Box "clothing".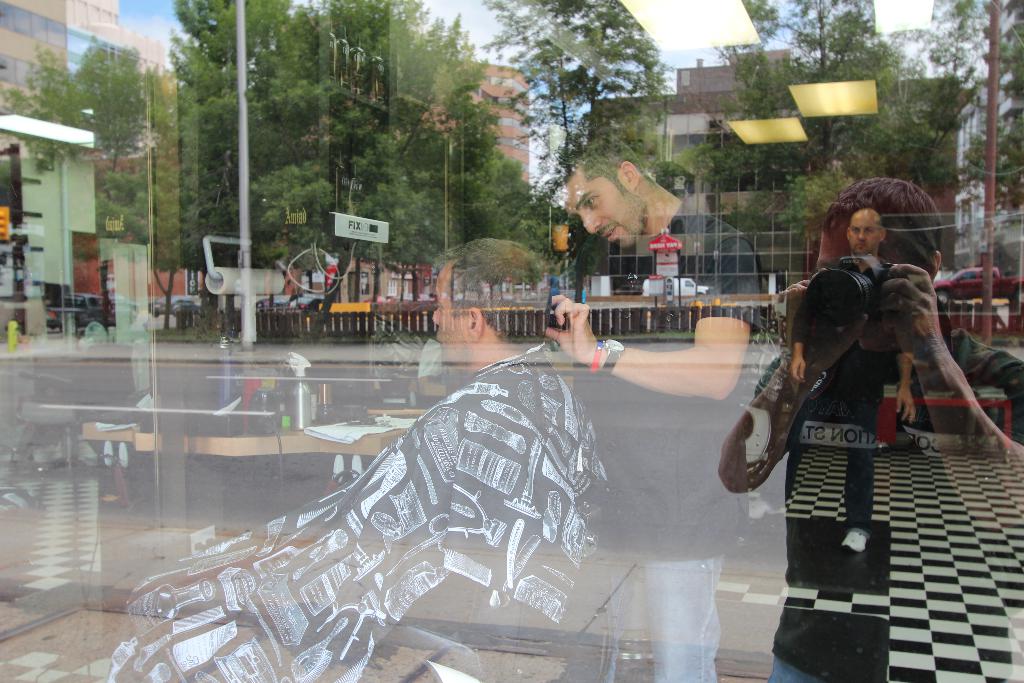
(106,335,612,682).
